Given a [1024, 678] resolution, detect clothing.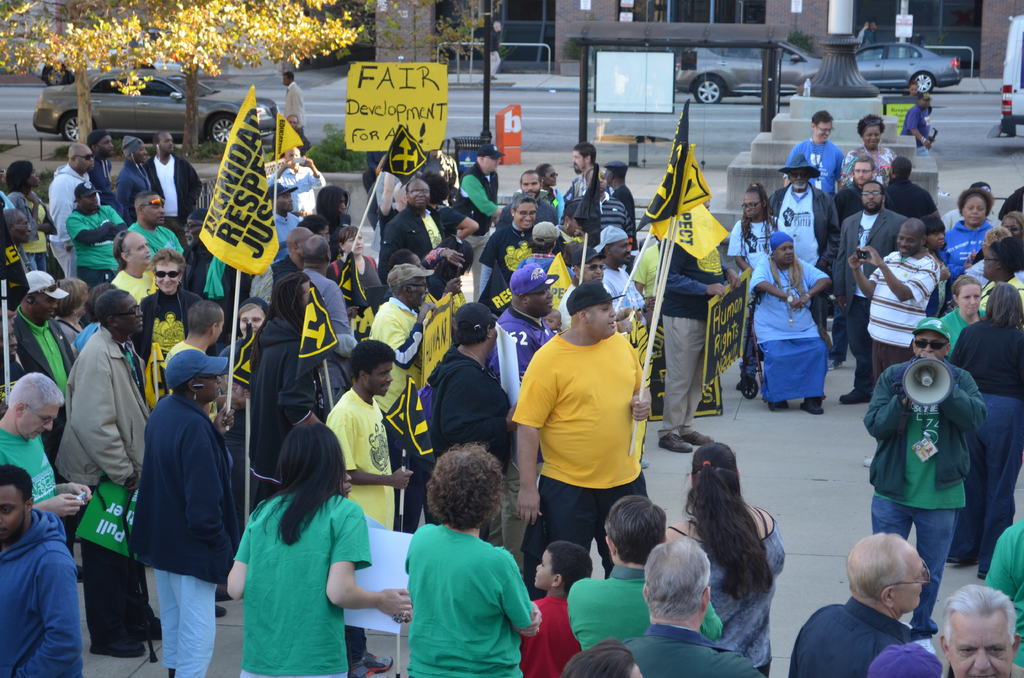
(787,132,855,230).
